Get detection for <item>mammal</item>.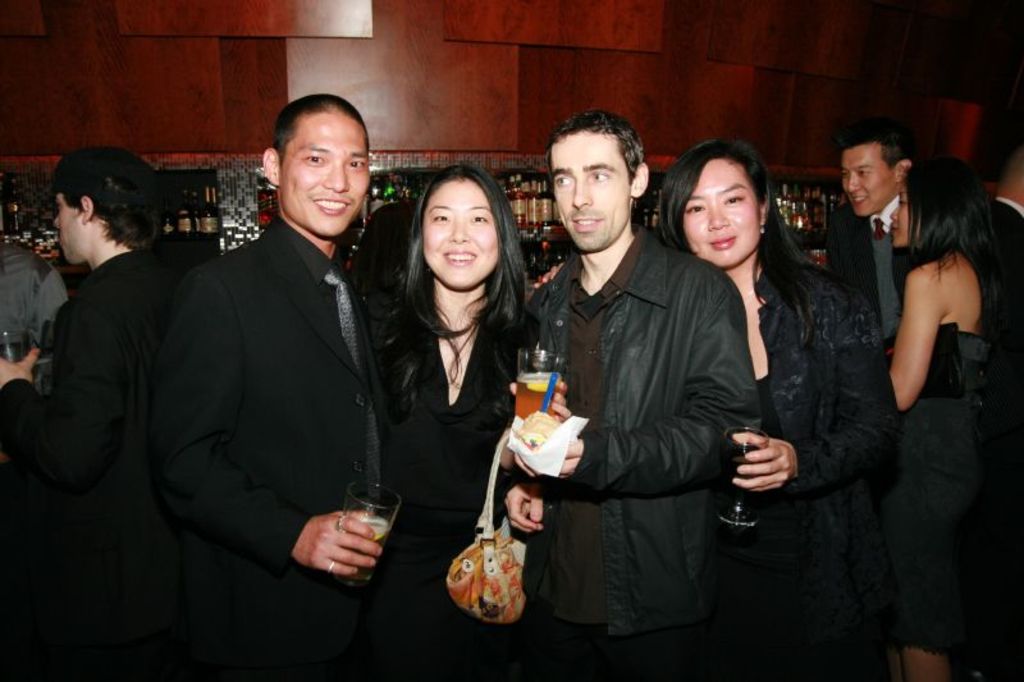
Detection: (left=357, top=142, right=553, bottom=614).
